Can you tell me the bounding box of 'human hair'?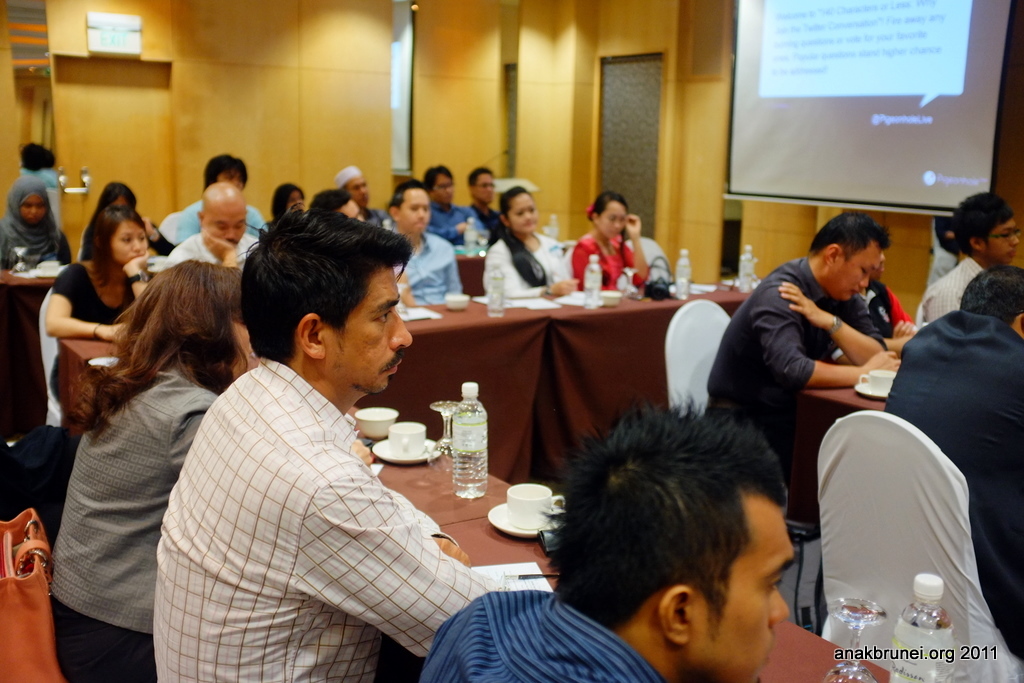
x1=808 y1=213 x2=891 y2=260.
